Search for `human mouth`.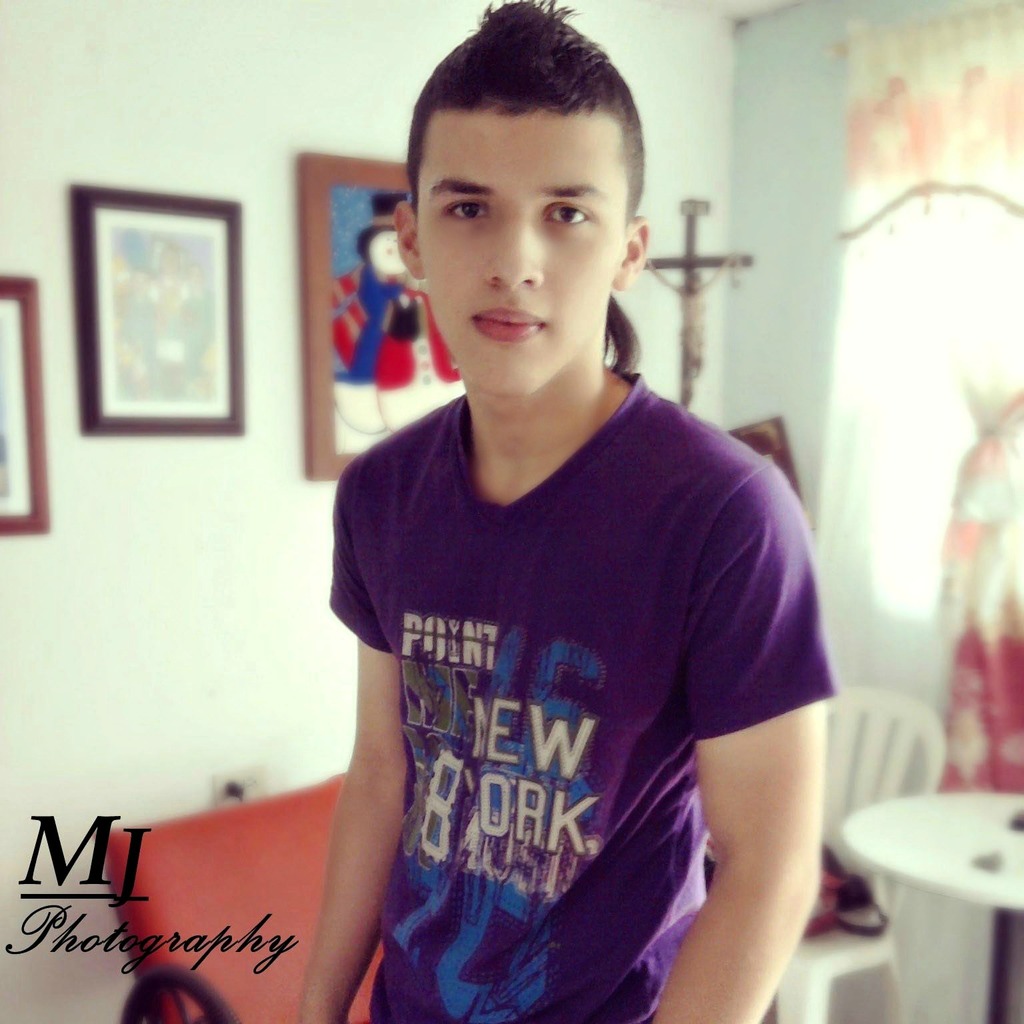
Found at box=[473, 310, 543, 339].
